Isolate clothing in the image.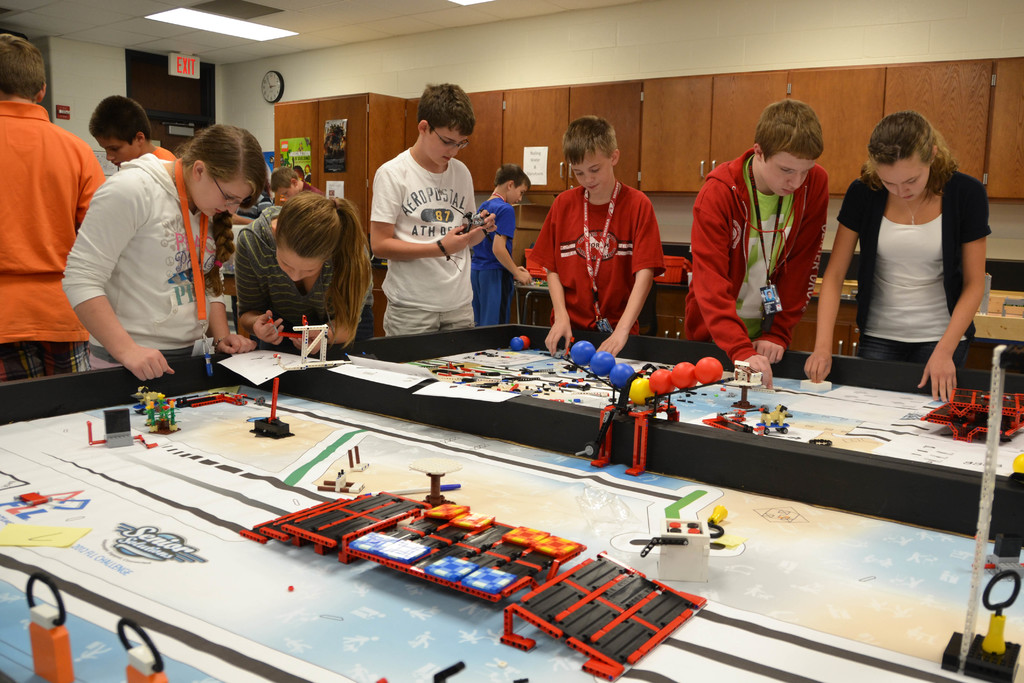
Isolated region: x1=240 y1=203 x2=372 y2=338.
